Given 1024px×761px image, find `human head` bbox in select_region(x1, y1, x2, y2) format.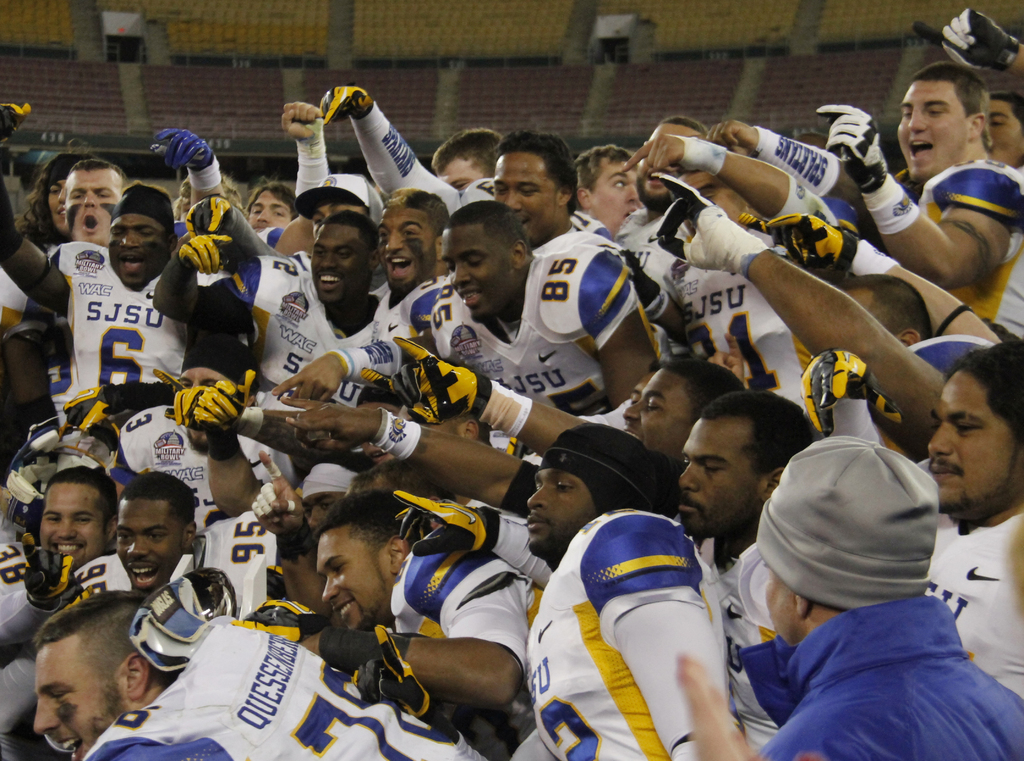
select_region(118, 471, 193, 598).
